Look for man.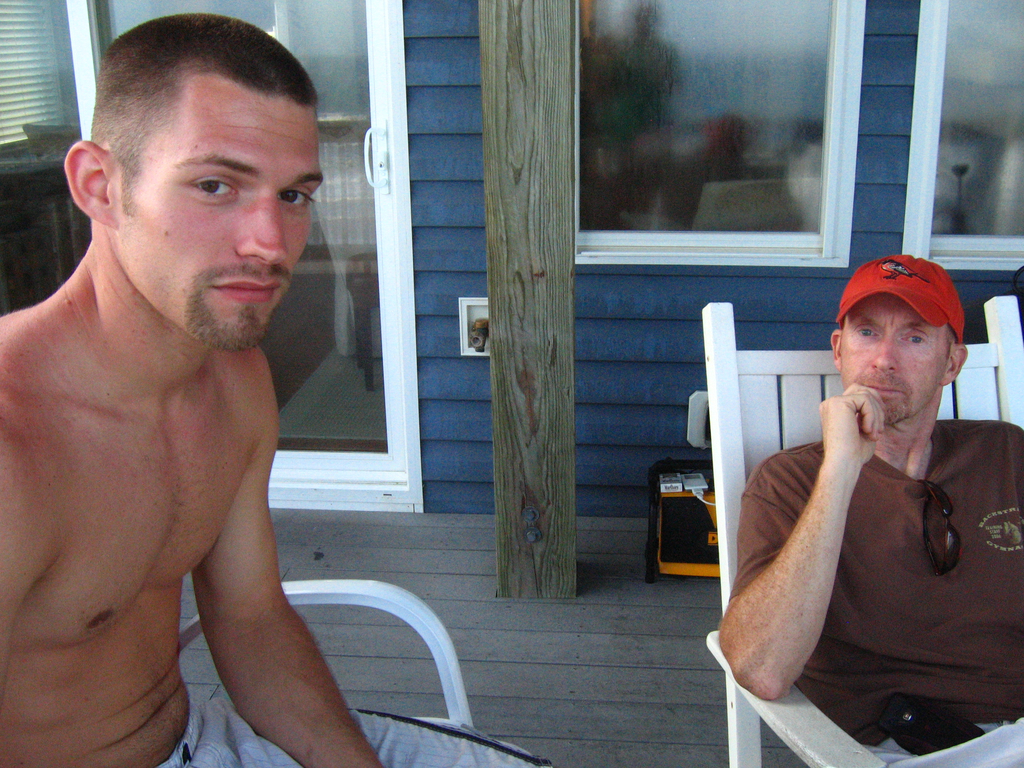
Found: left=0, top=12, right=551, bottom=767.
